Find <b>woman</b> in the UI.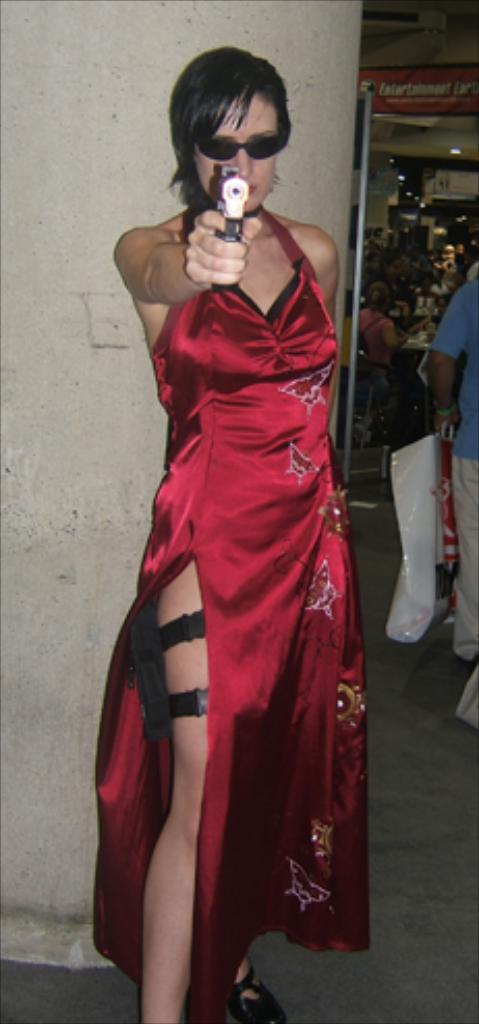
UI element at 77,50,377,995.
